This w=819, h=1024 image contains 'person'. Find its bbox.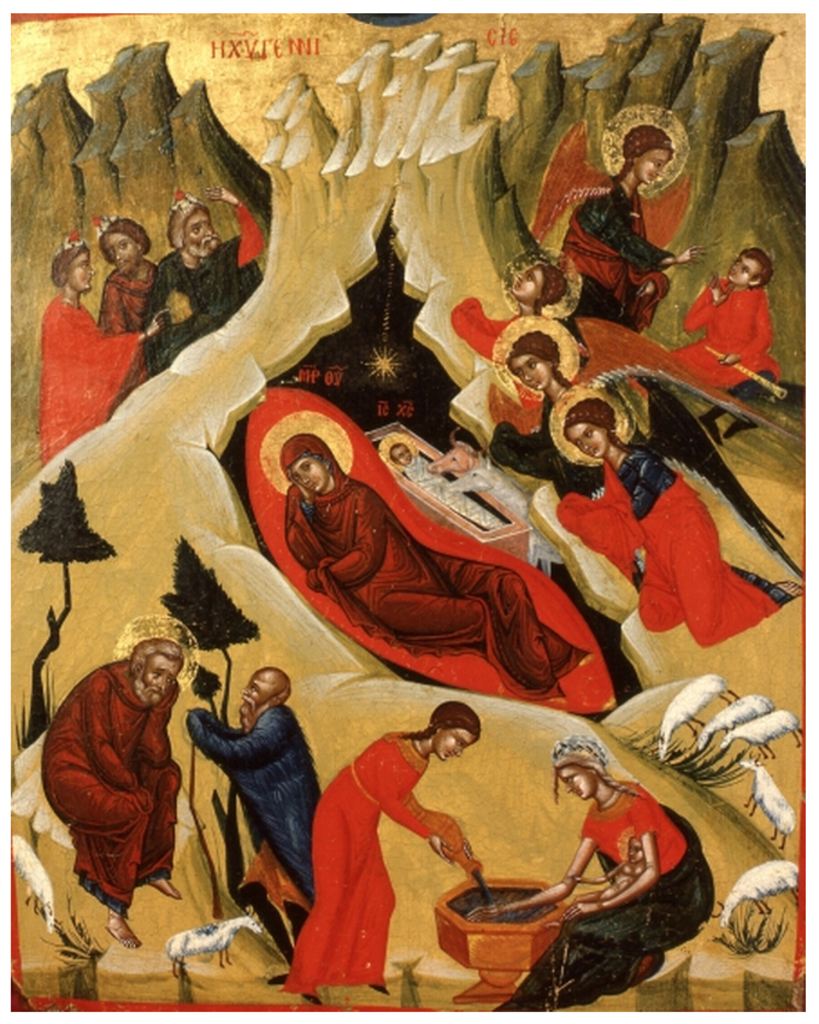
box=[35, 631, 188, 949].
